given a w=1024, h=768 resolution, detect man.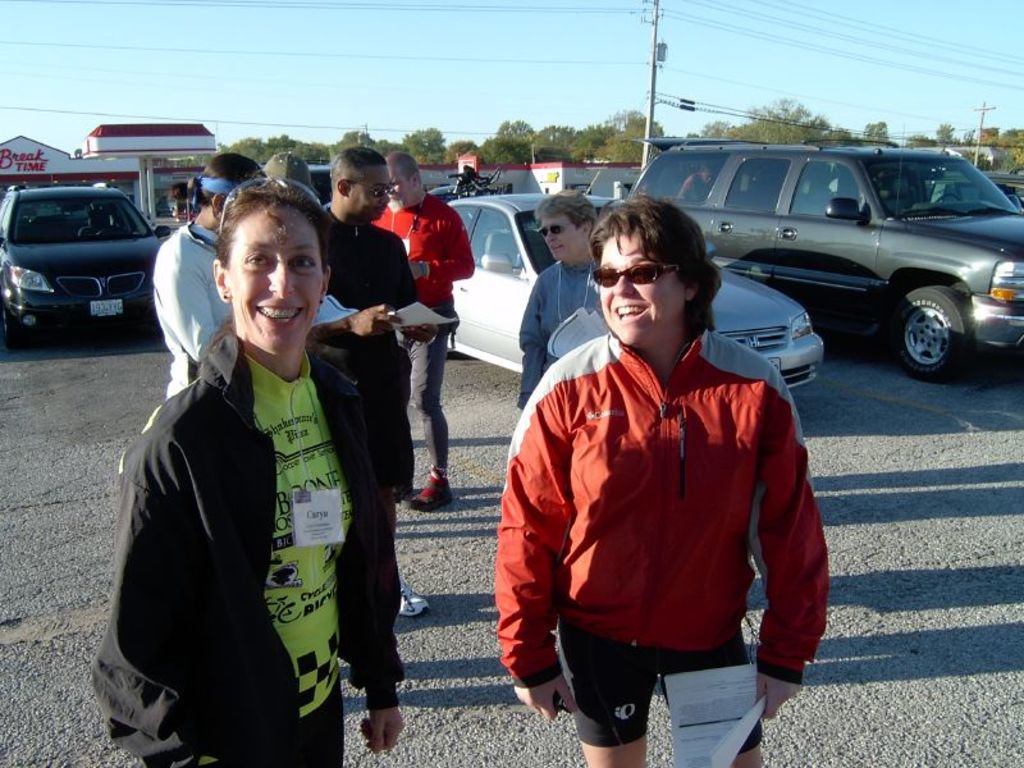
locate(324, 146, 436, 613).
